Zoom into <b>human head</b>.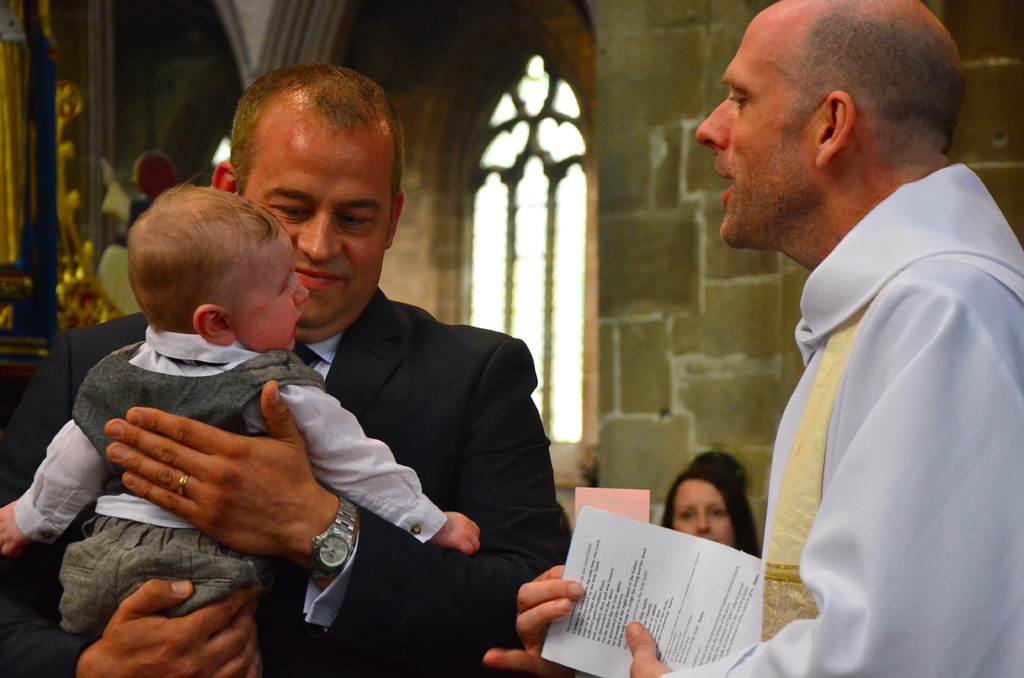
Zoom target: bbox=(225, 65, 401, 342).
